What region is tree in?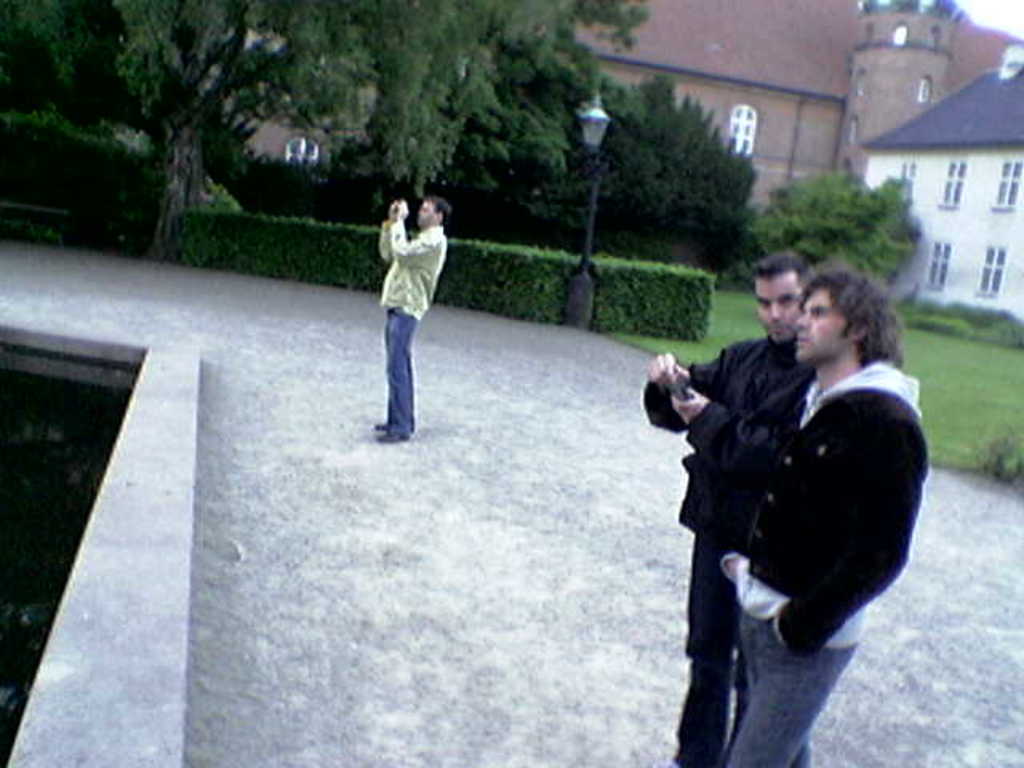
[726, 162, 938, 280].
